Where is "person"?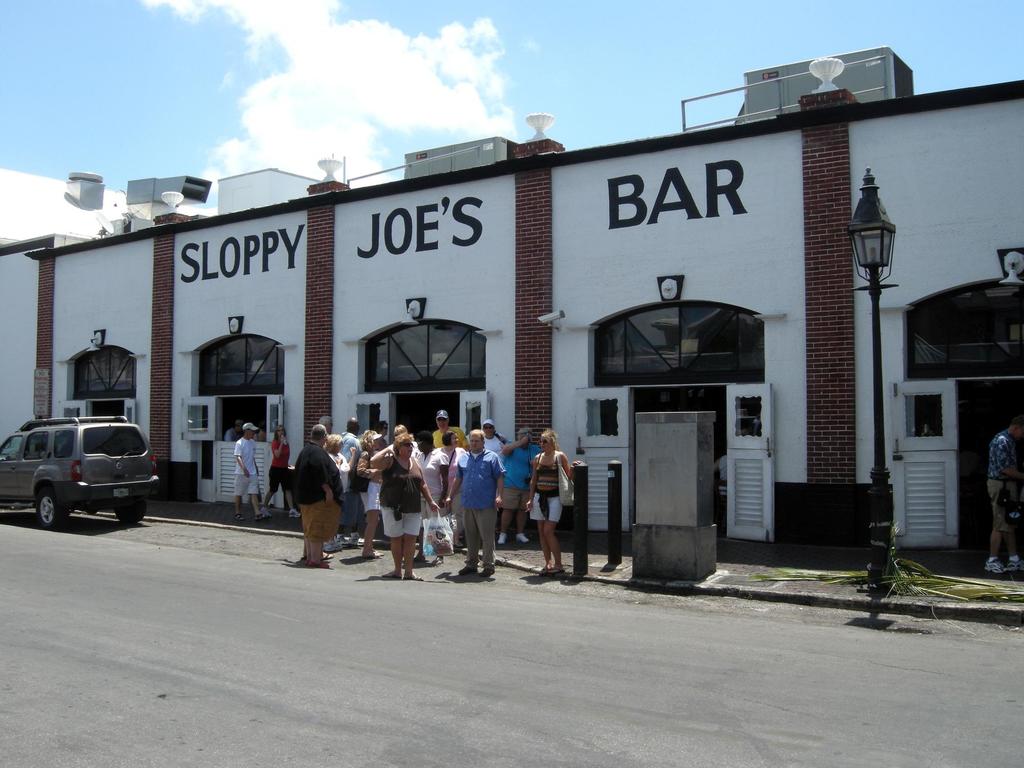
<region>223, 419, 239, 442</region>.
